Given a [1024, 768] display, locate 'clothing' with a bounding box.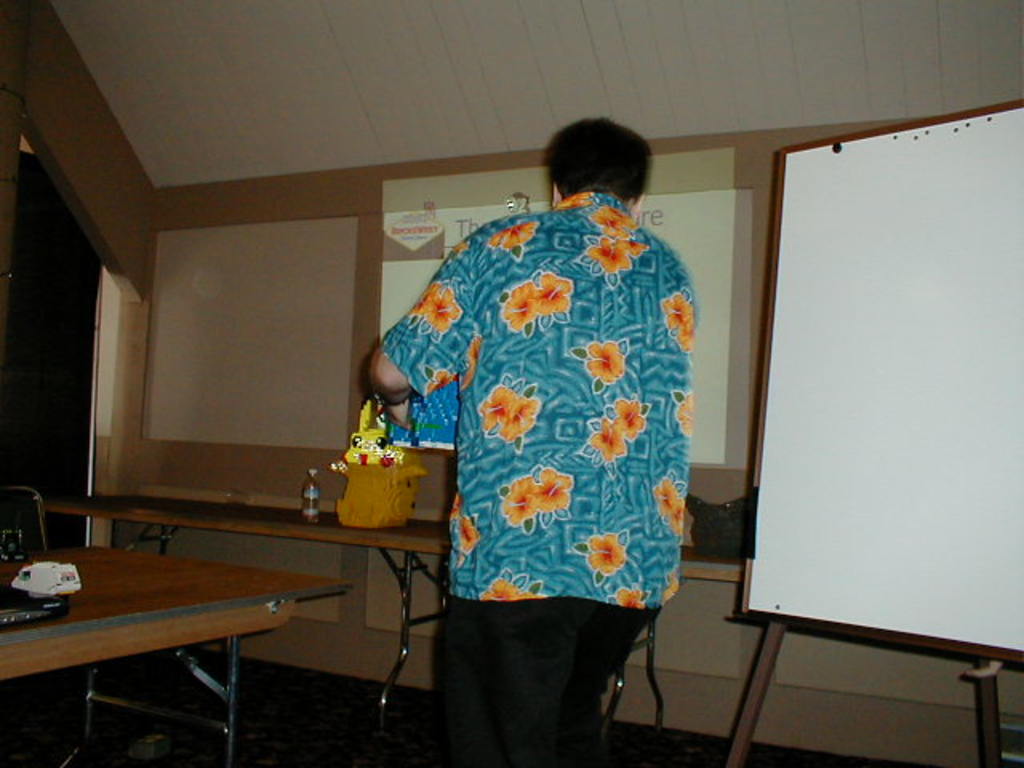
Located: 381 173 704 728.
